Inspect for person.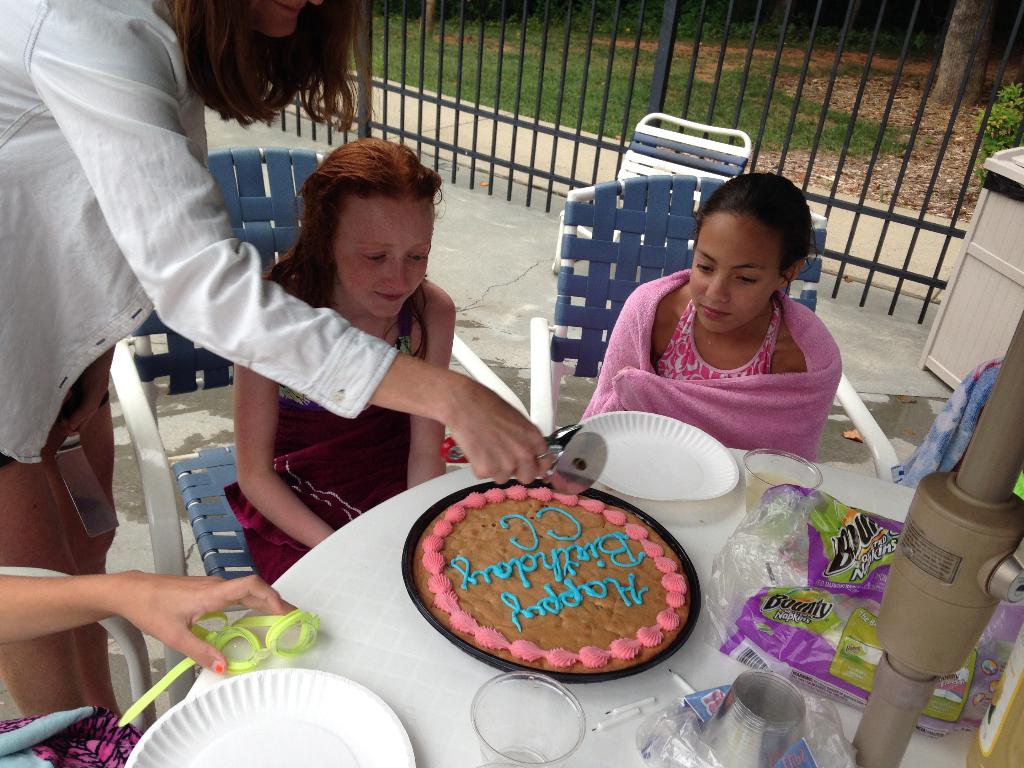
Inspection: 579 175 844 461.
